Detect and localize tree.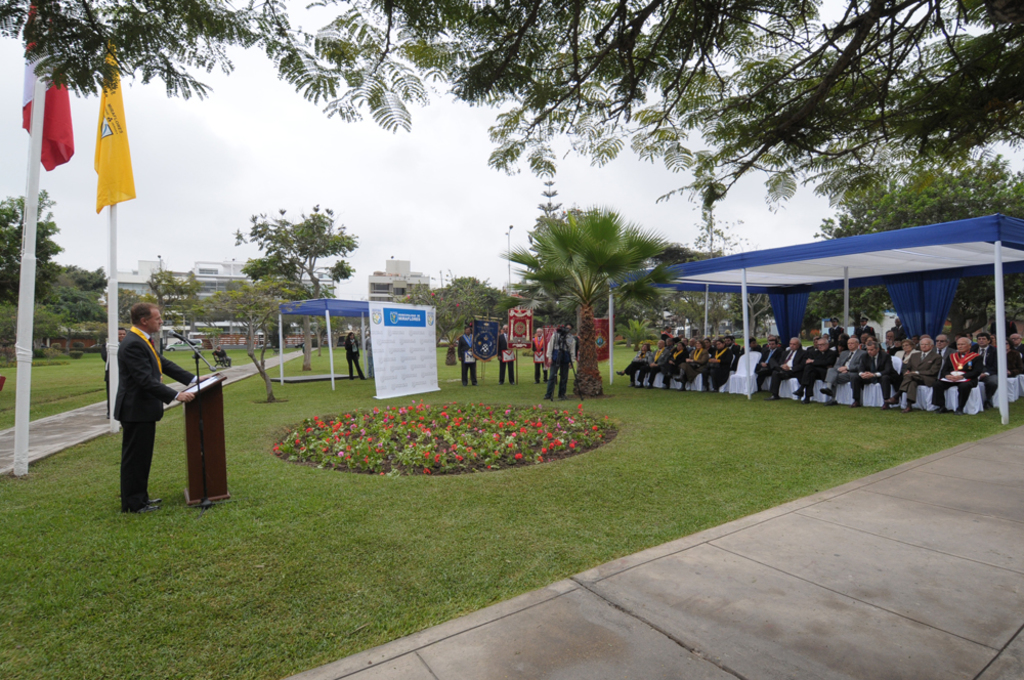
Localized at crop(400, 258, 541, 354).
